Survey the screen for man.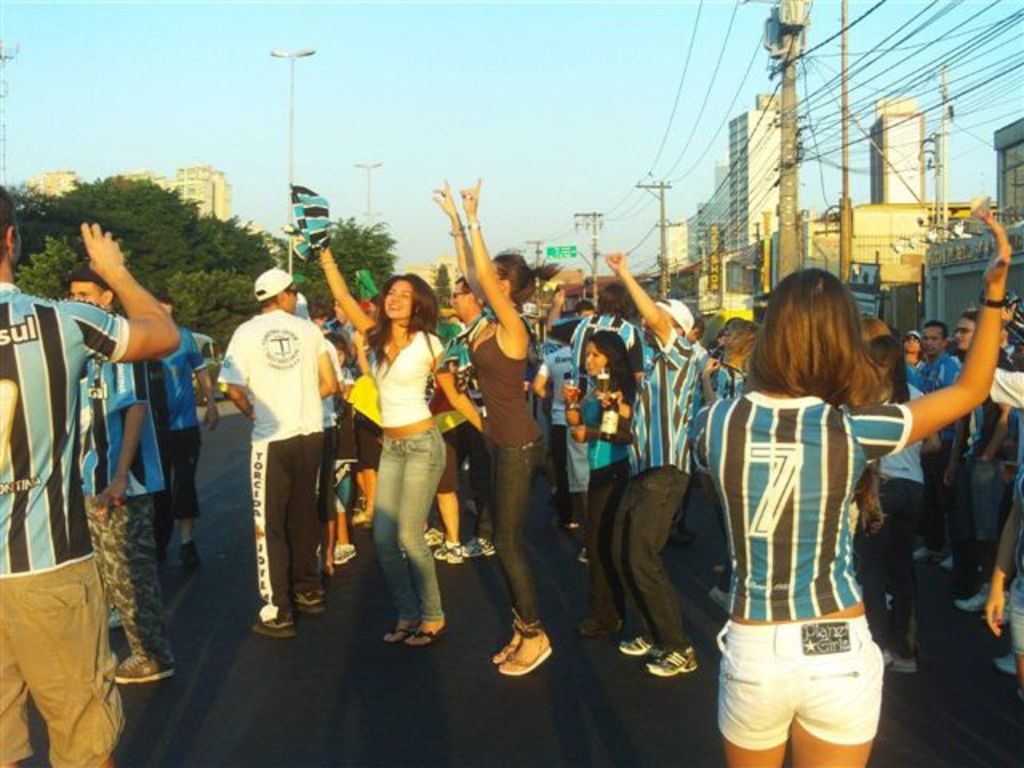
Survey found: [left=440, top=170, right=560, bottom=678].
